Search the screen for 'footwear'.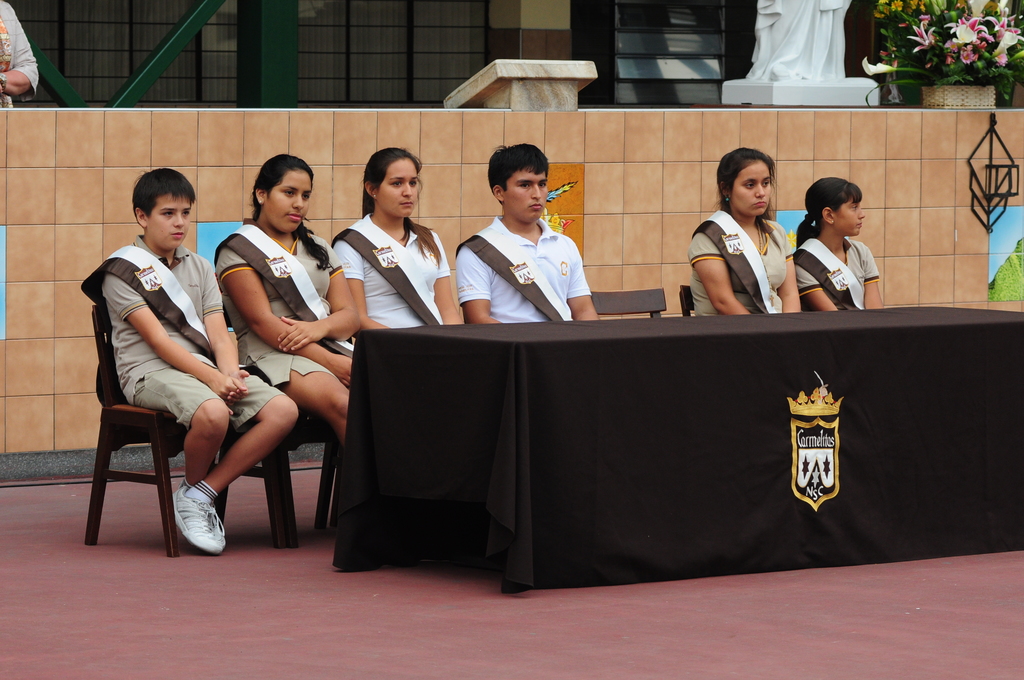
Found at bbox(169, 487, 234, 553).
